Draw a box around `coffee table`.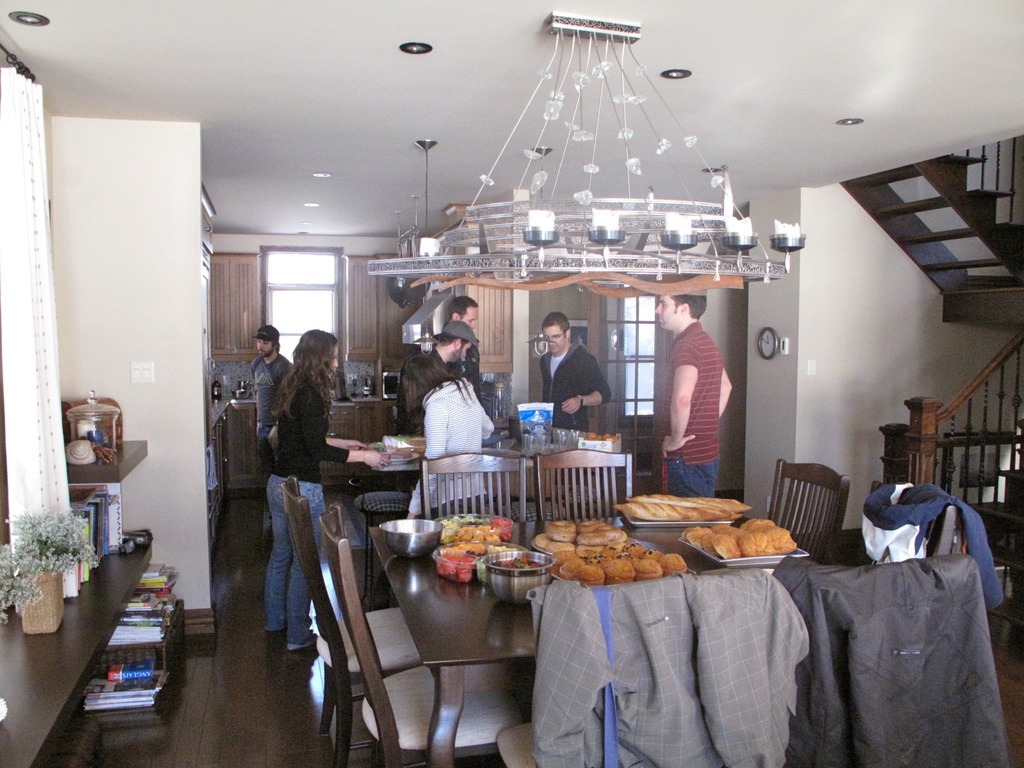
[360,415,630,506].
